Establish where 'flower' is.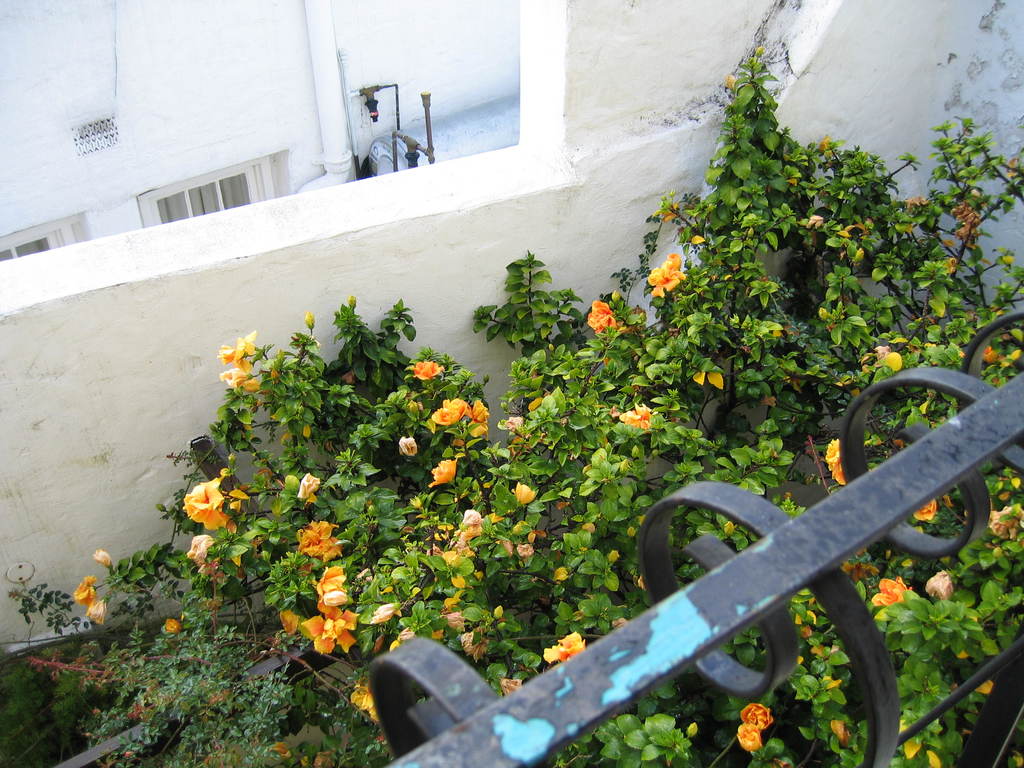
Established at Rect(509, 482, 536, 504).
